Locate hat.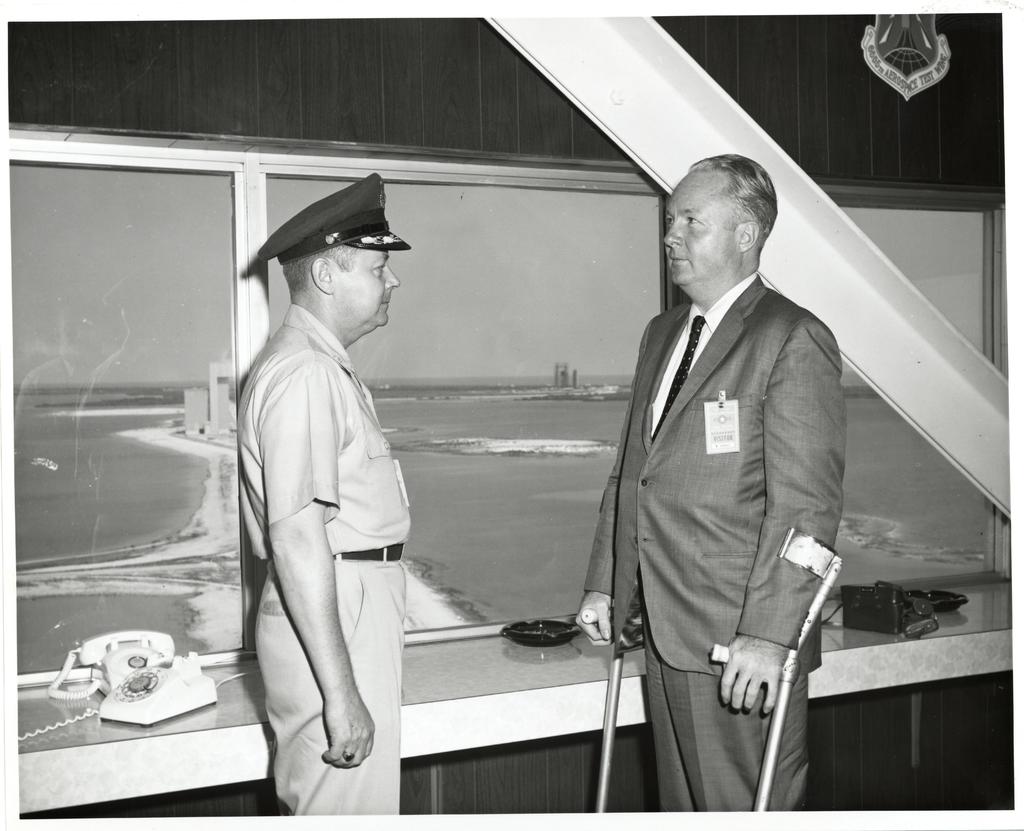
Bounding box: <box>257,171,416,268</box>.
